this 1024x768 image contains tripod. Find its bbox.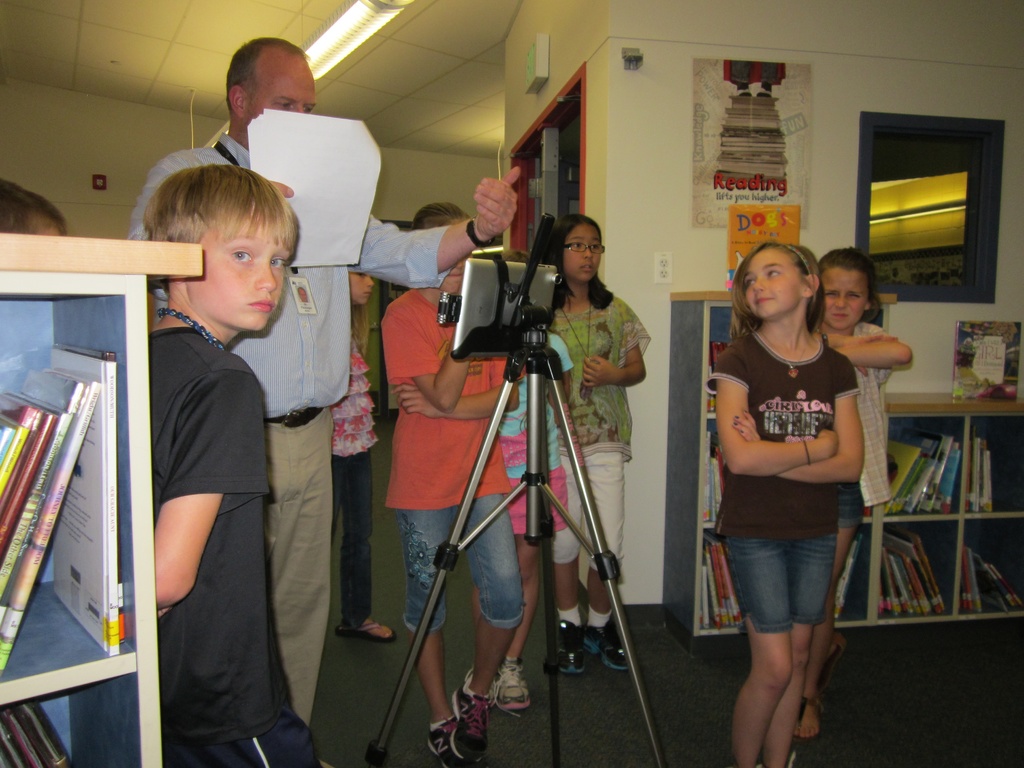
(362, 214, 670, 767).
